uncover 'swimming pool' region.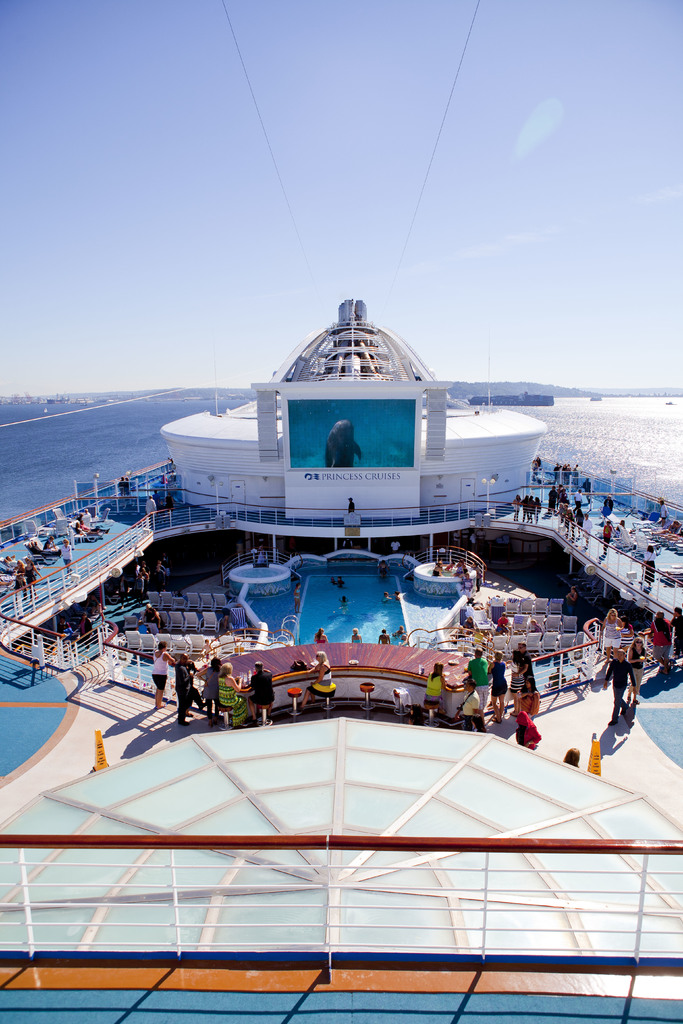
Uncovered: bbox(293, 575, 409, 645).
